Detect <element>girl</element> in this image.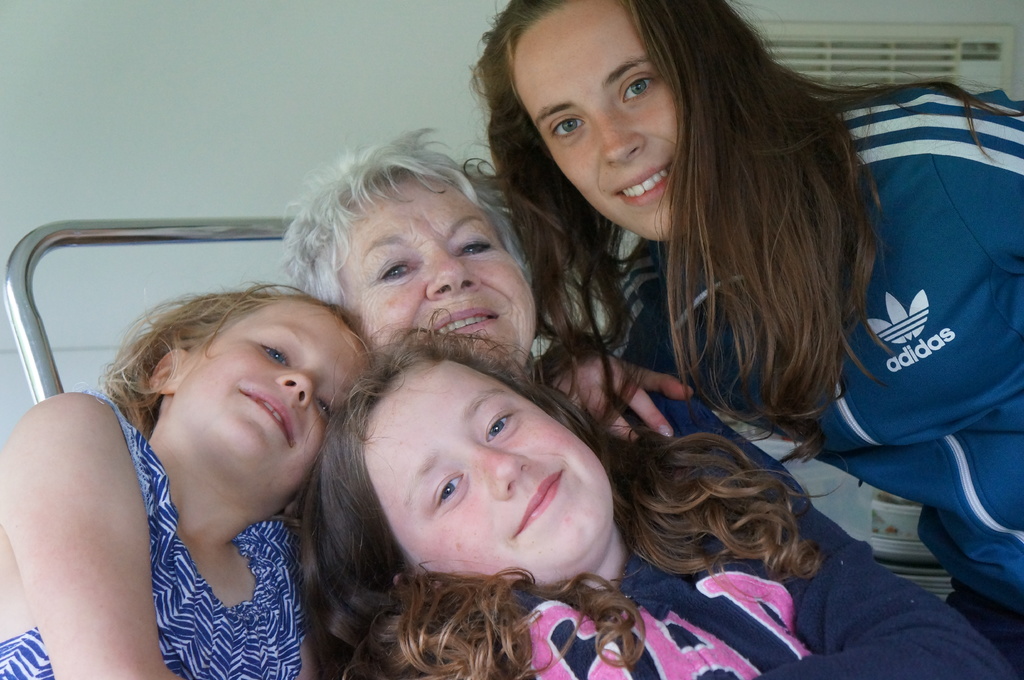
Detection: <bbox>474, 0, 1016, 675</bbox>.
